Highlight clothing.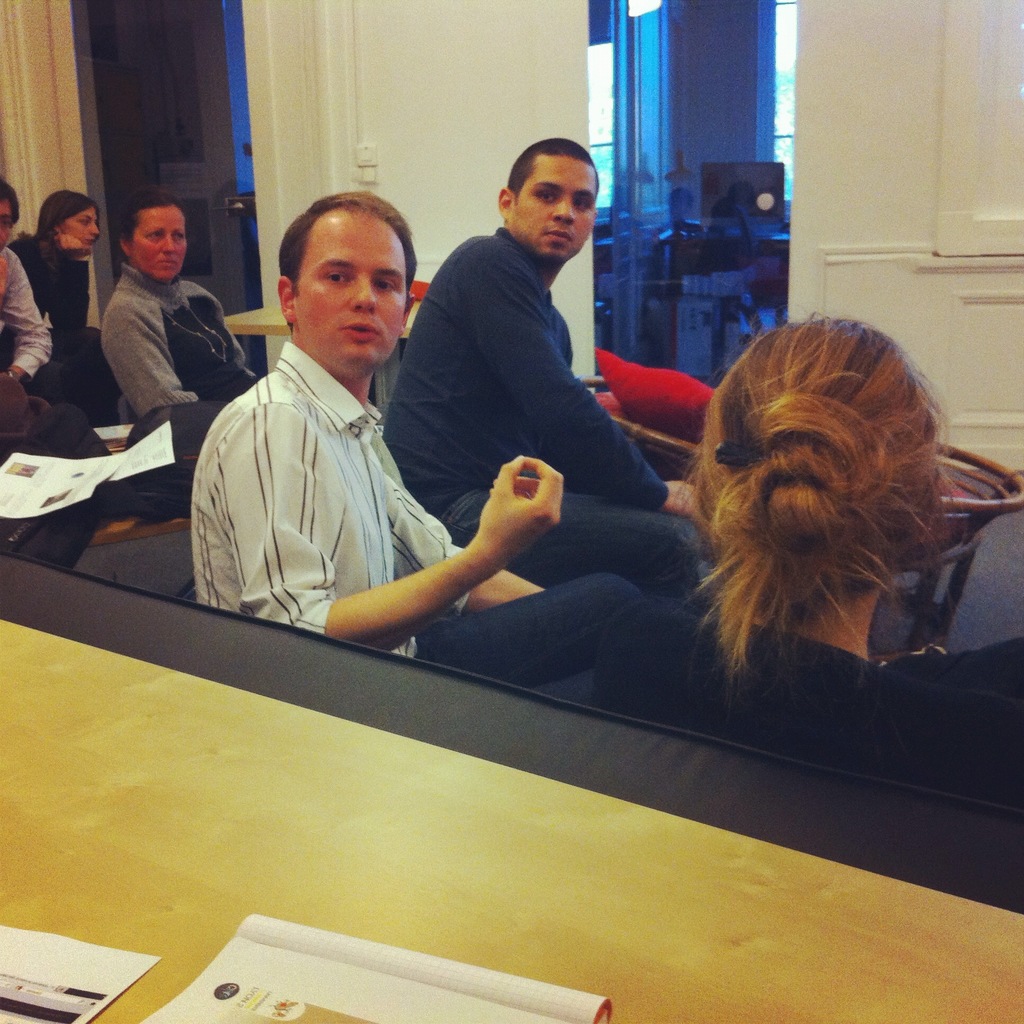
Highlighted region: pyautogui.locateOnScreen(0, 237, 56, 379).
